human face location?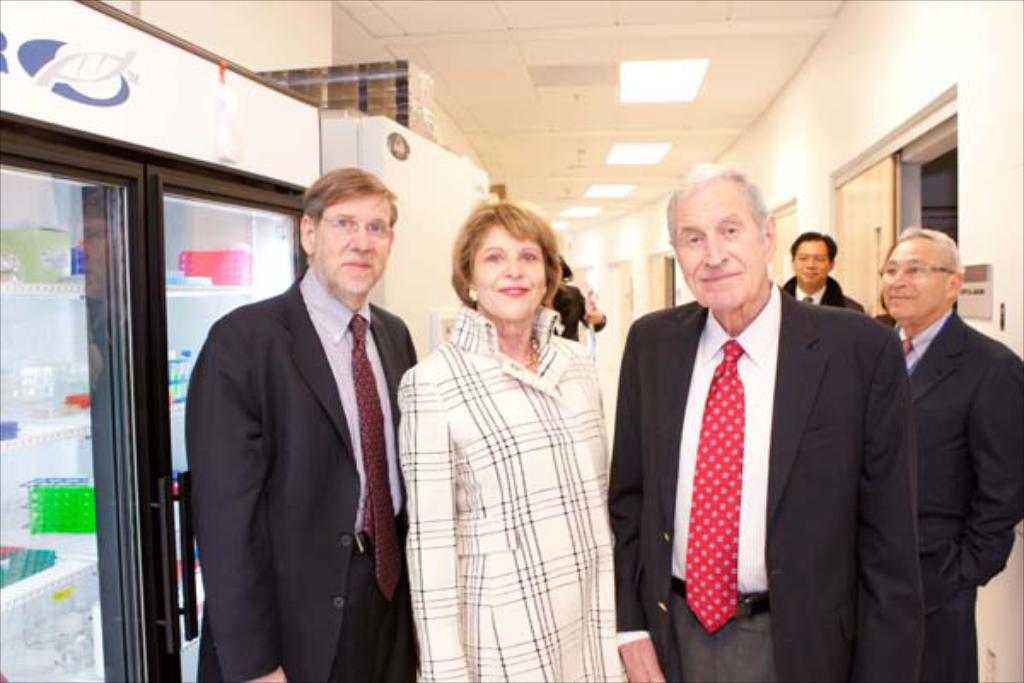
bbox(314, 195, 399, 292)
